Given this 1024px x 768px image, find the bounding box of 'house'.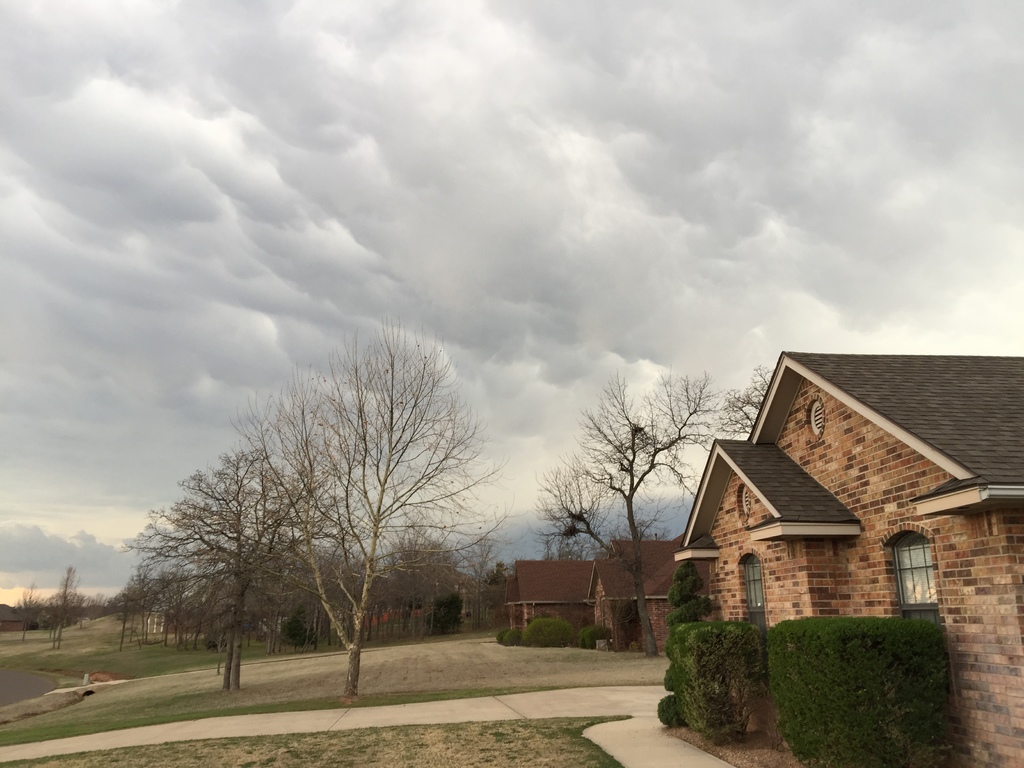
box(668, 345, 1023, 767).
